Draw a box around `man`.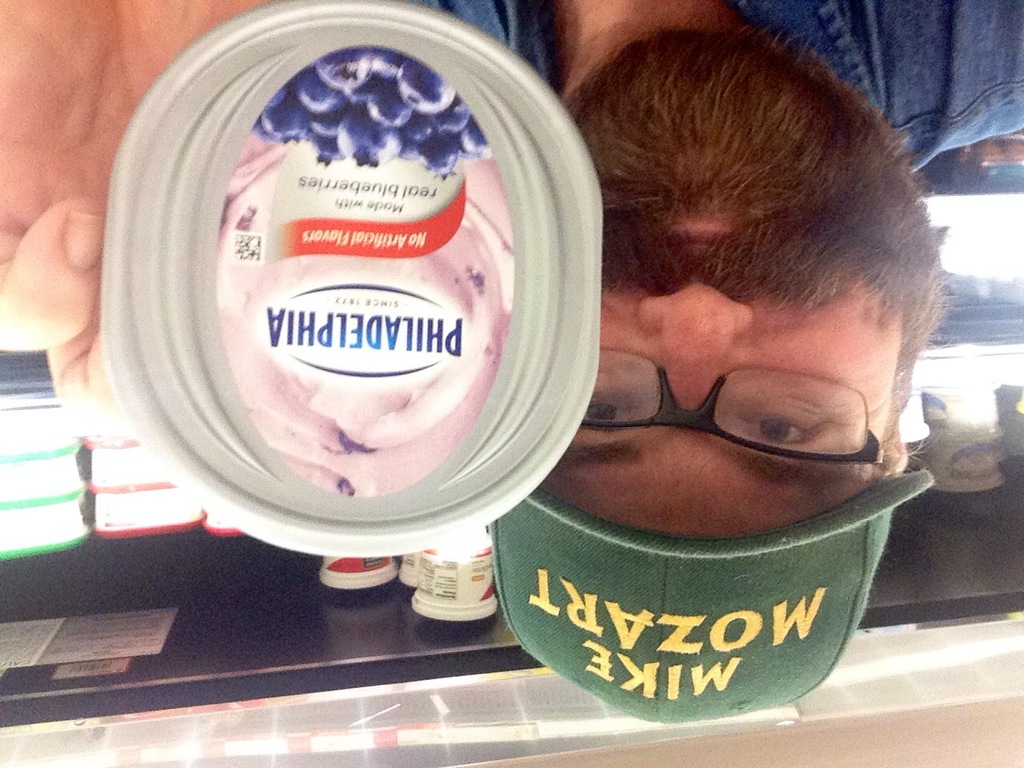
(x1=0, y1=0, x2=1023, y2=721).
